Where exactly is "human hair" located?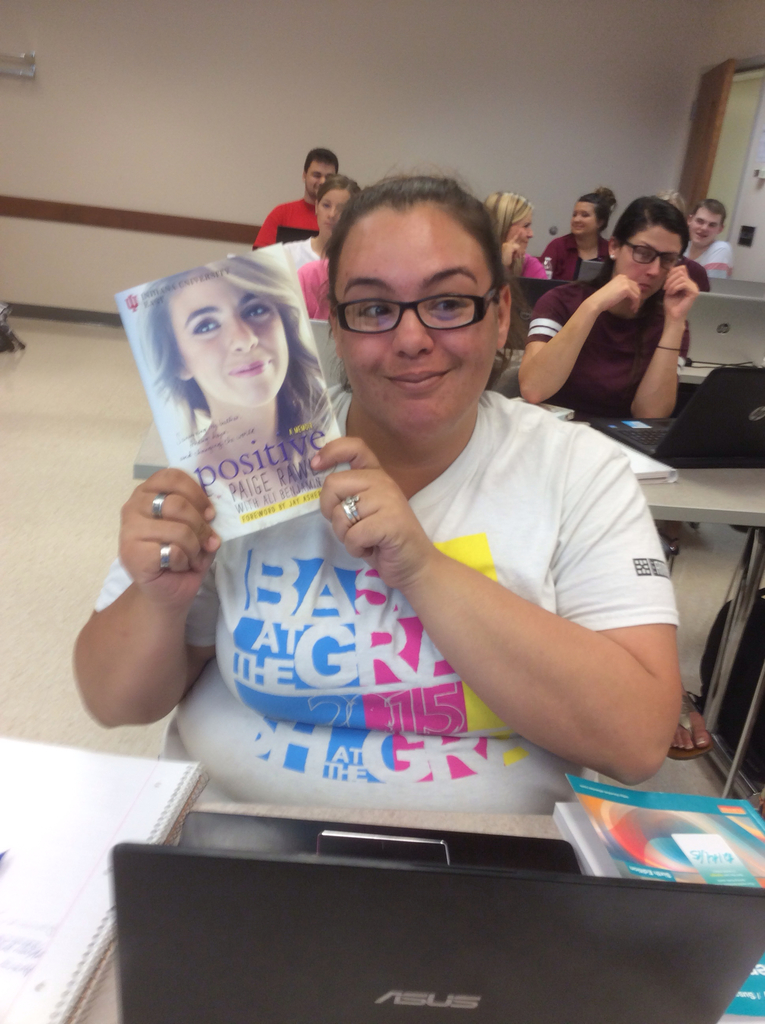
Its bounding box is 483/191/531/230.
